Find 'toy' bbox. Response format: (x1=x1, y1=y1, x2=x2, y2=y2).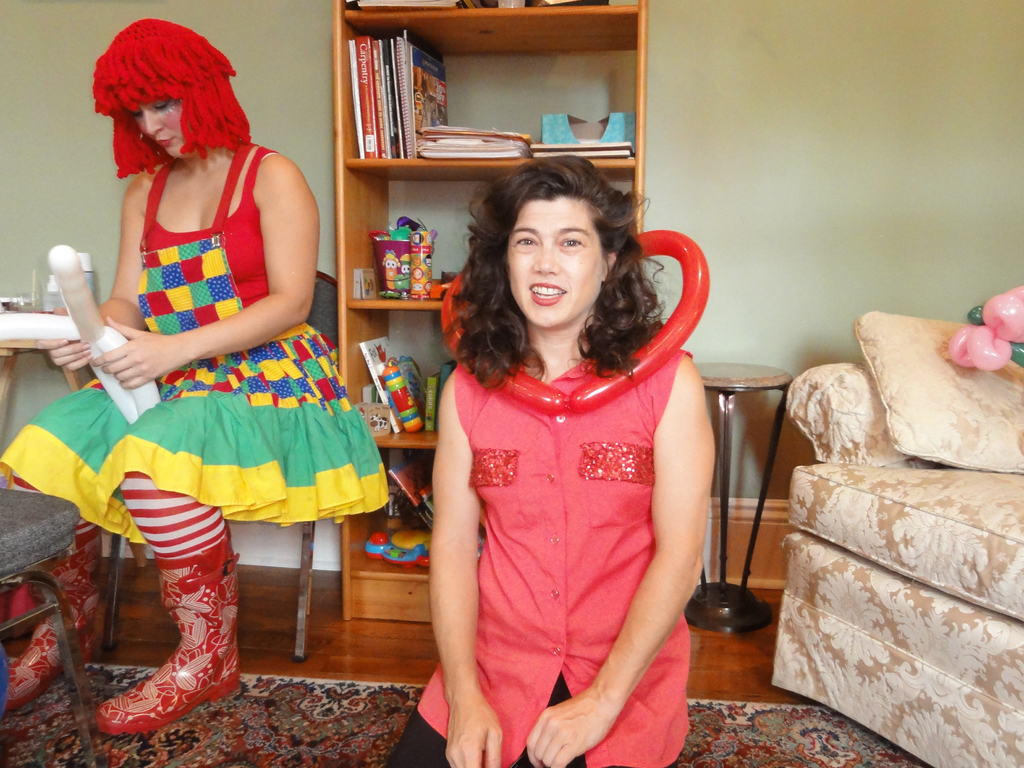
(x1=428, y1=282, x2=433, y2=293).
